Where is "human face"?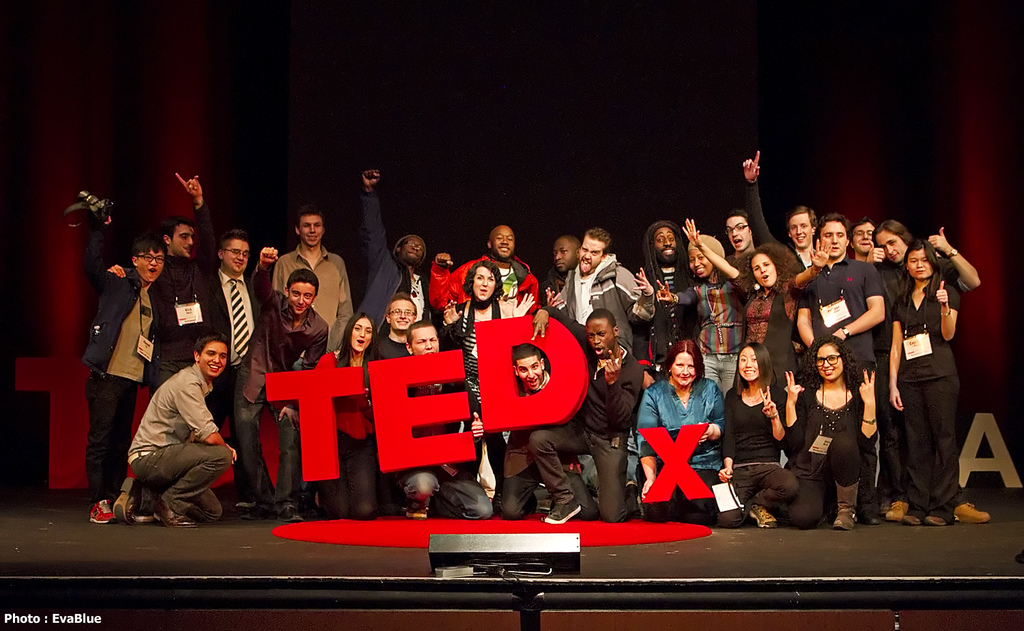
[752,254,780,285].
